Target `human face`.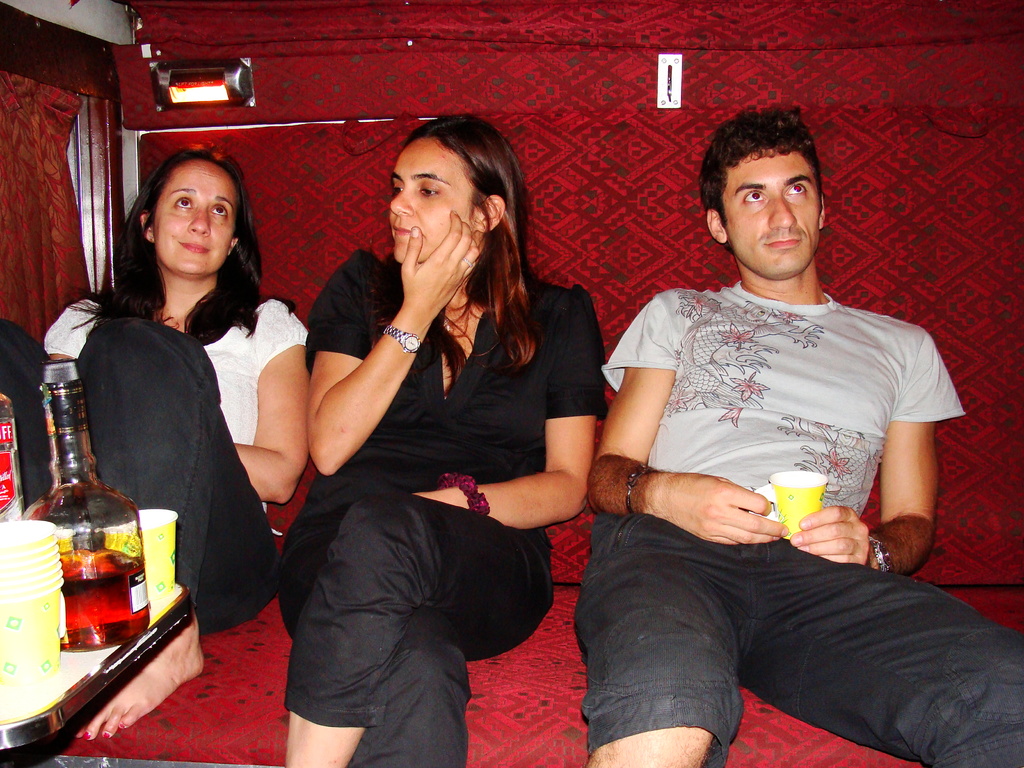
Target region: left=387, top=136, right=481, bottom=257.
